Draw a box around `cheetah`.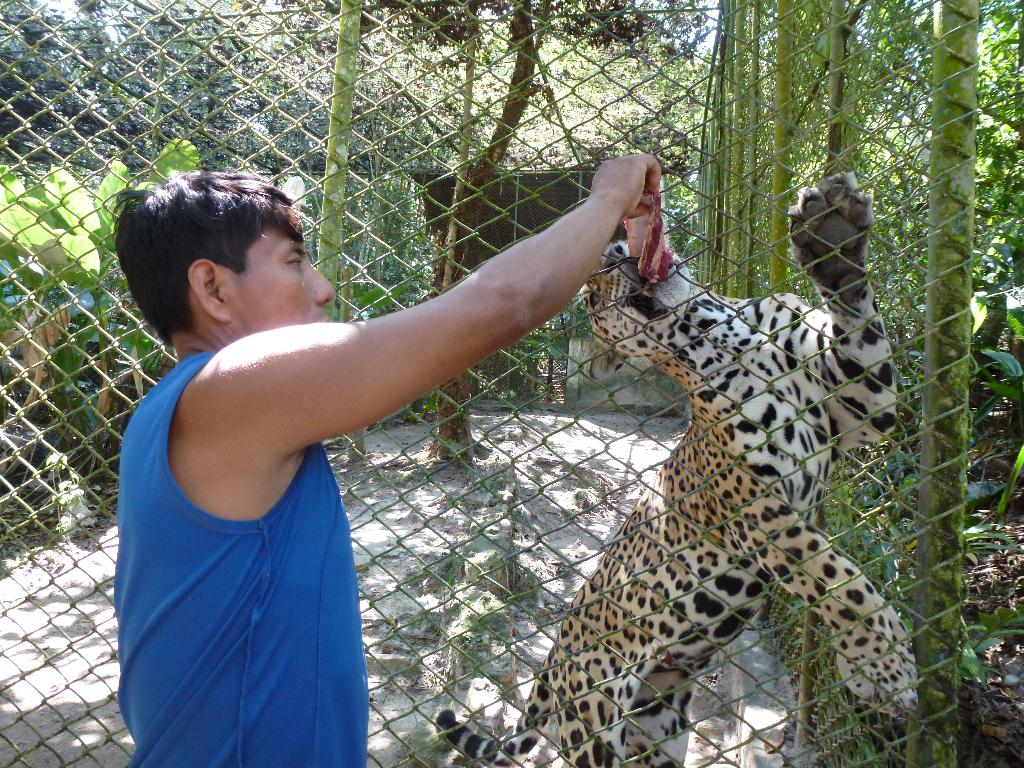
<region>433, 165, 924, 767</region>.
